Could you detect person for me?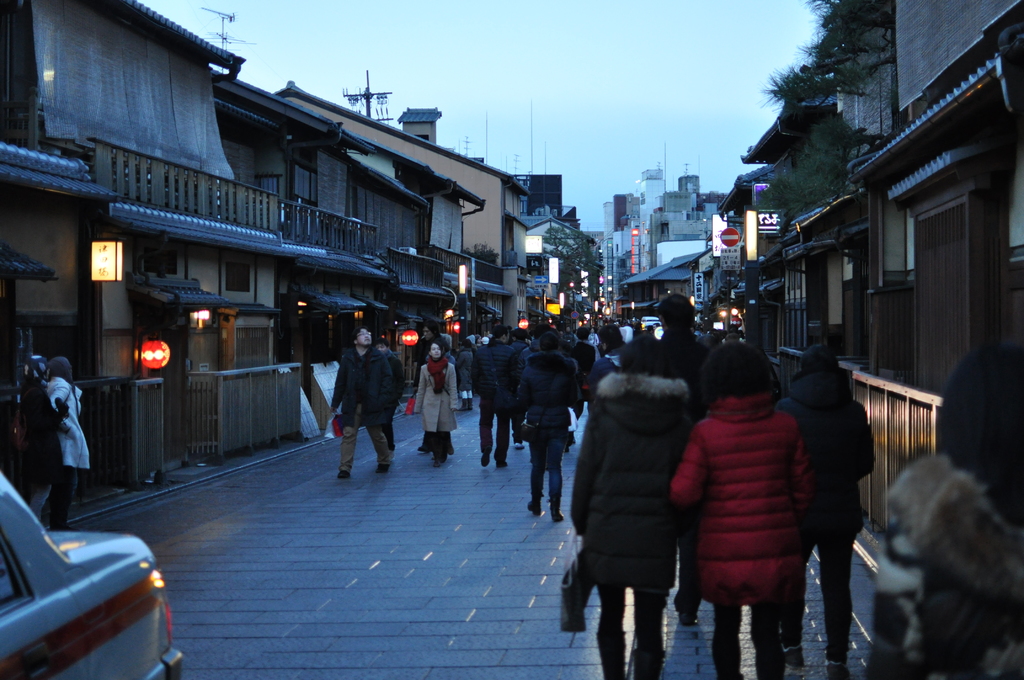
Detection result: (873,341,1023,679).
